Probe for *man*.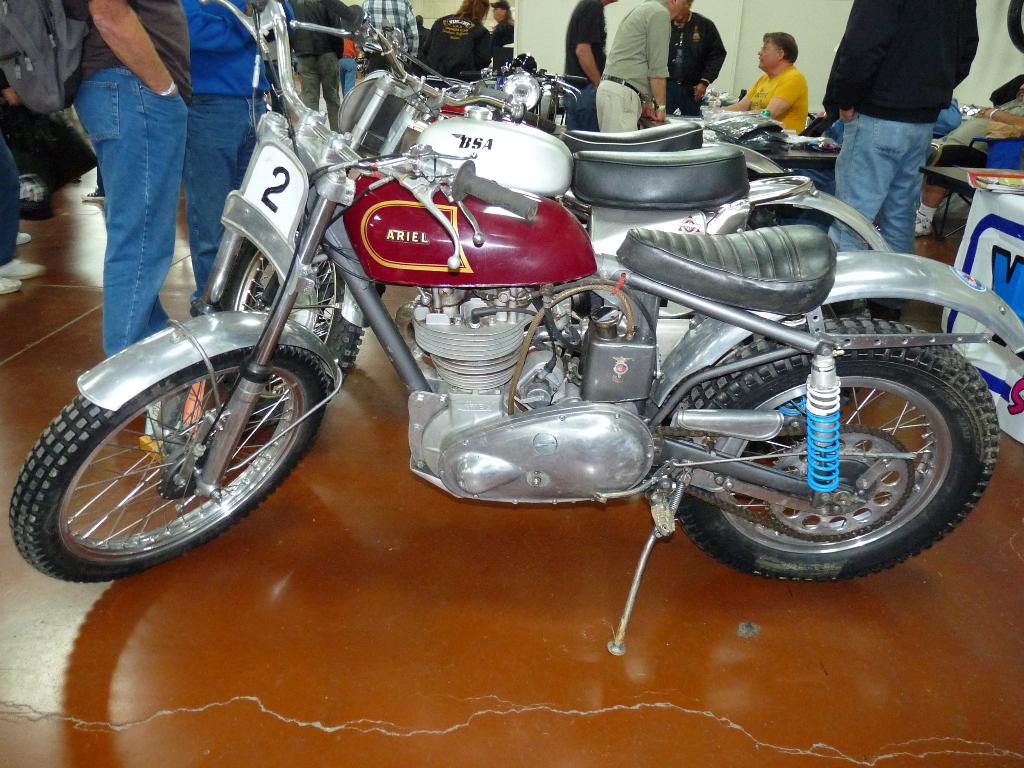
Probe result: box=[561, 0, 607, 128].
